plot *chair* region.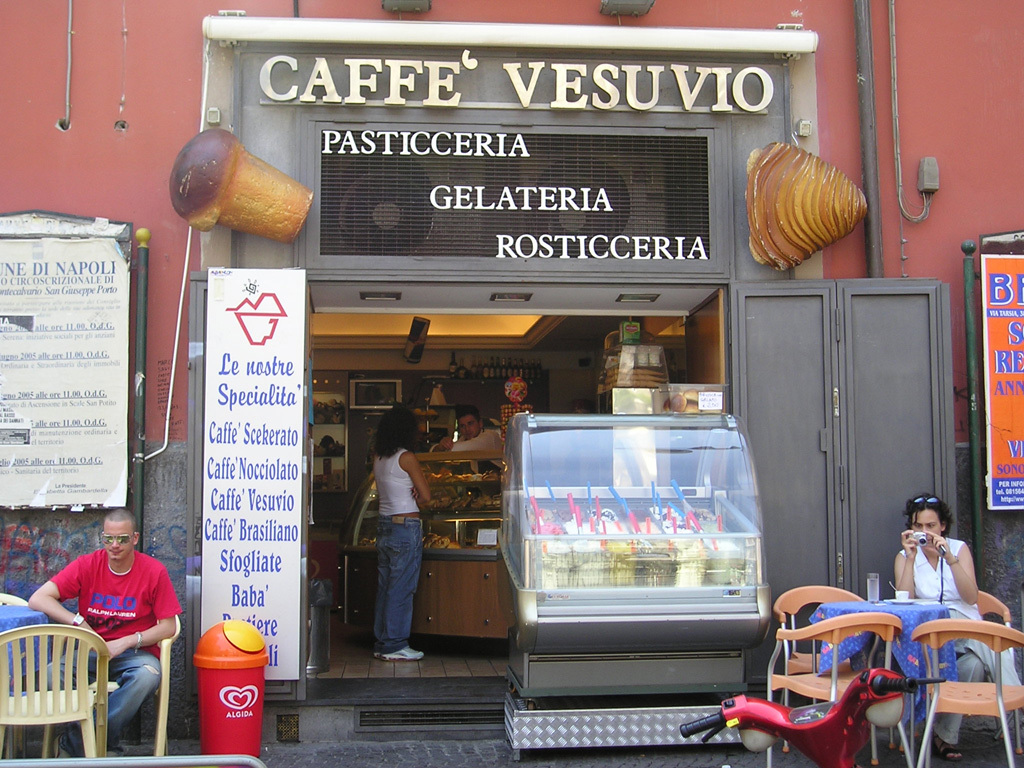
Plotted at rect(914, 591, 1023, 740).
